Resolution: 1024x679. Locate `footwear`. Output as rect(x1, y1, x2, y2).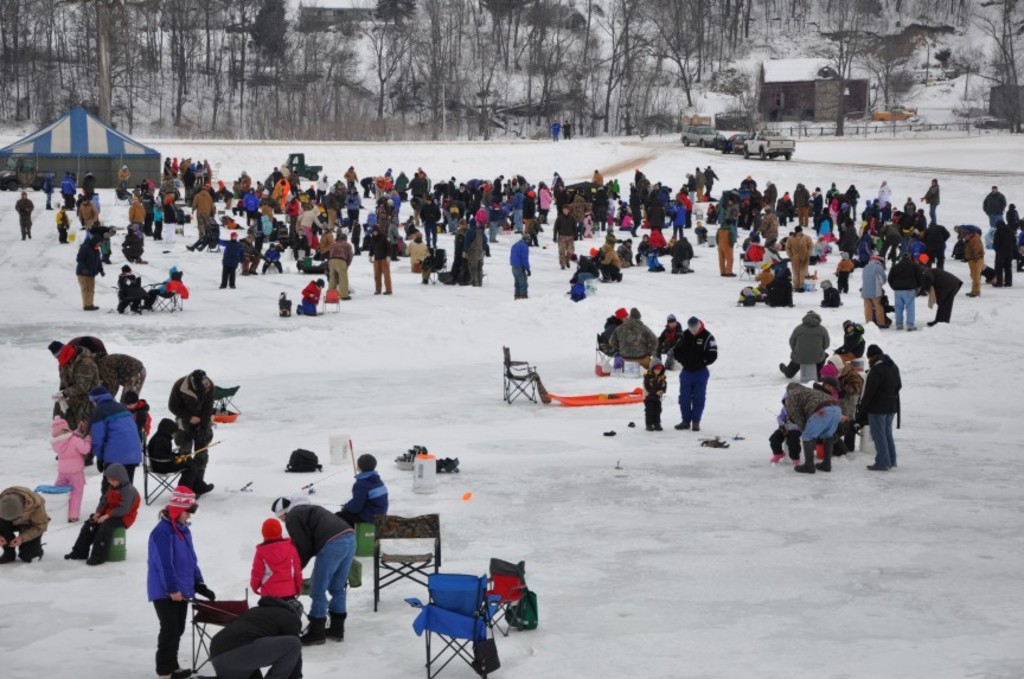
rect(672, 421, 686, 428).
